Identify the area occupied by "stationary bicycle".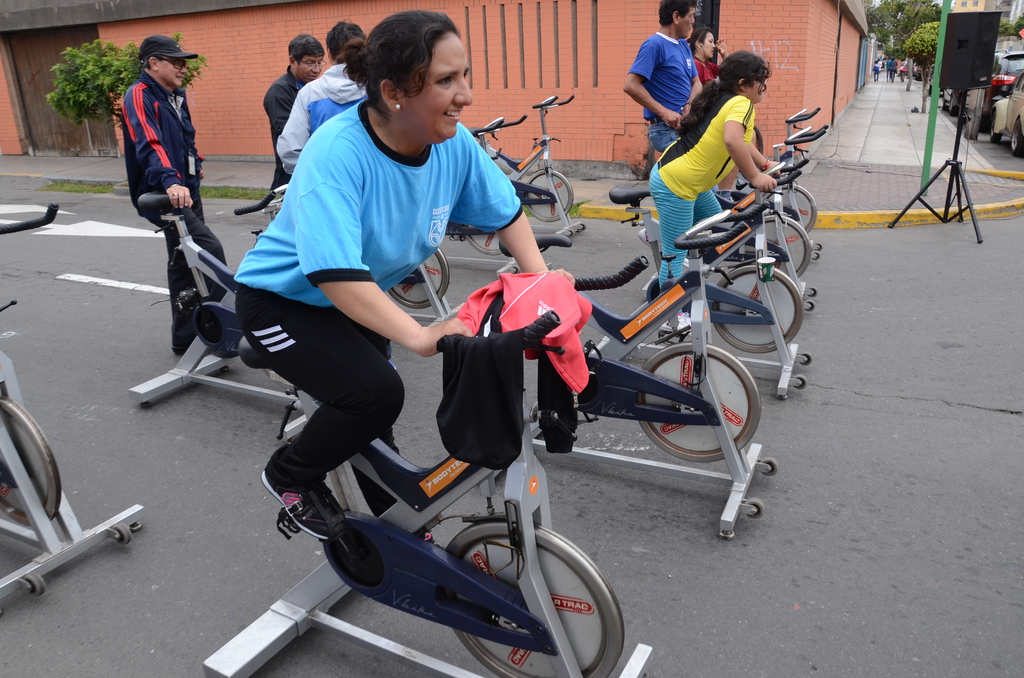
Area: crop(444, 115, 522, 261).
